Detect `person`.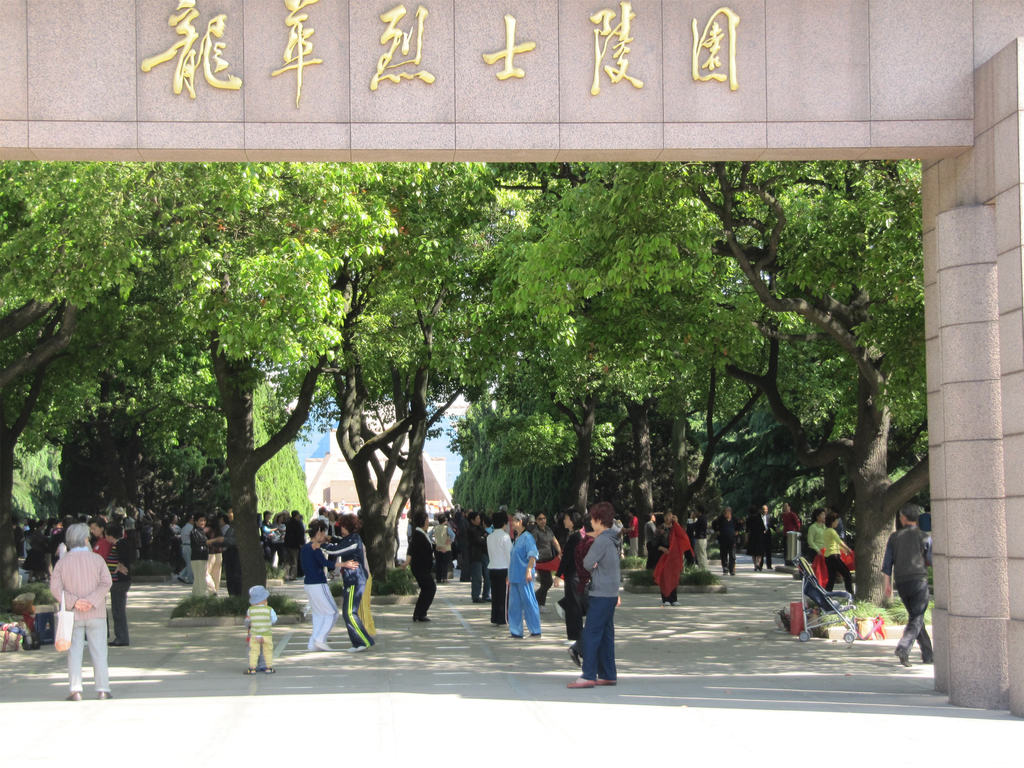
Detected at 505/511/545/642.
